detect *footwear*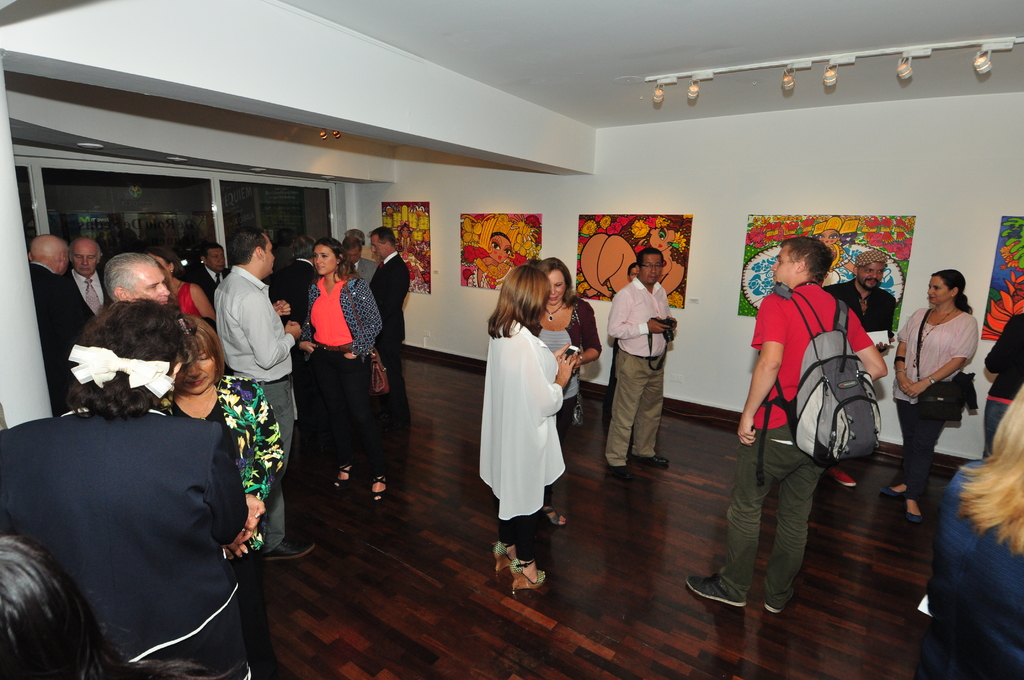
{"left": 506, "top": 558, "right": 547, "bottom": 590}
